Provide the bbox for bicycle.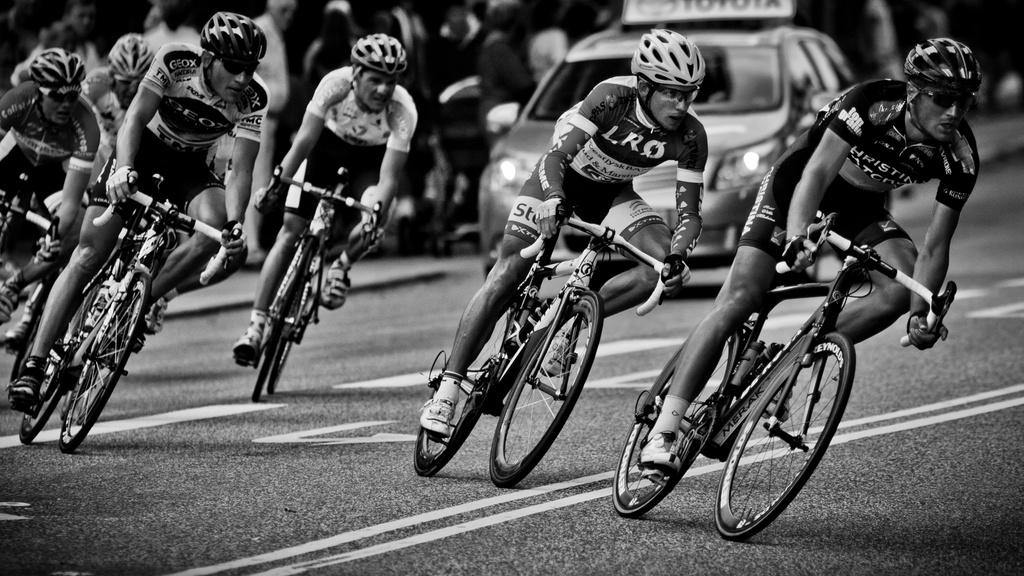
604:193:938:542.
